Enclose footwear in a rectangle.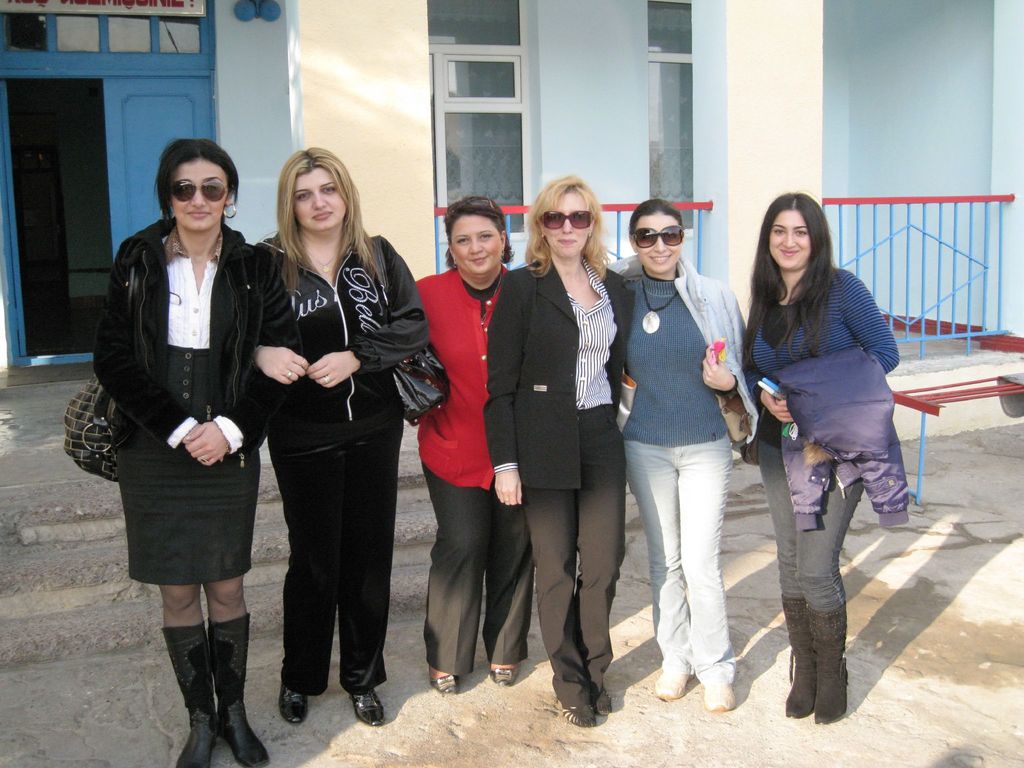
(left=429, top=671, right=460, bottom=694).
